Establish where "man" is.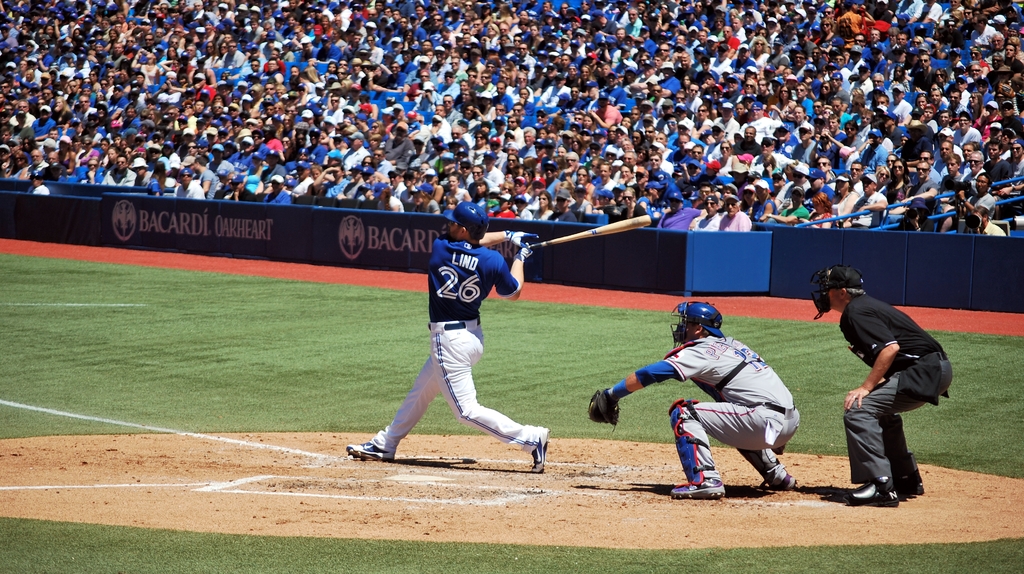
Established at 612,122,628,155.
